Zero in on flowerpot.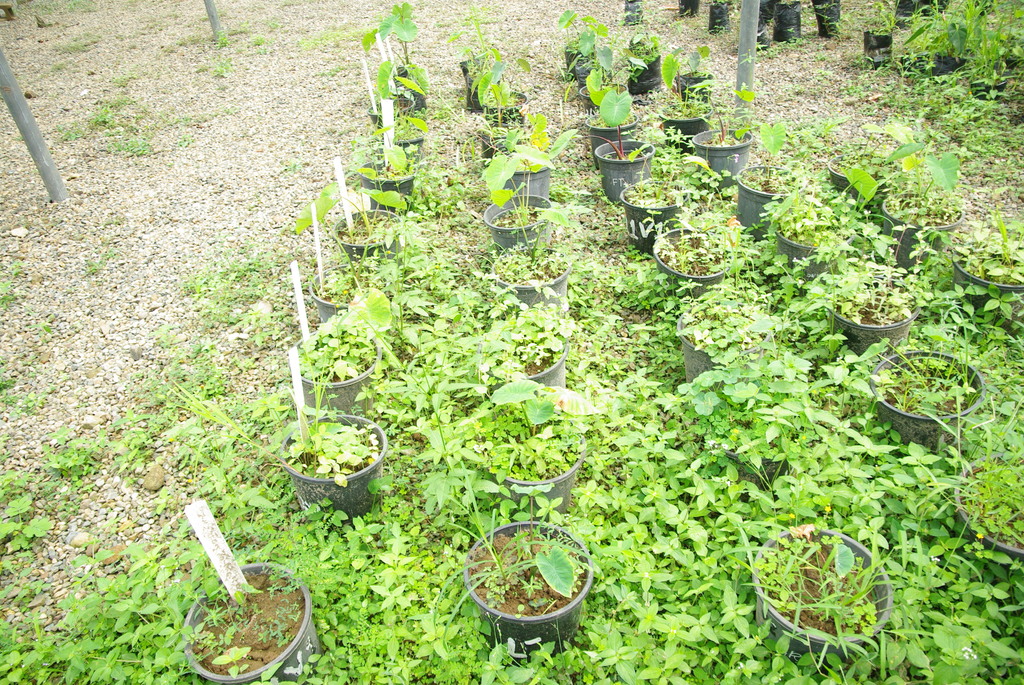
Zeroed in: [309, 260, 385, 321].
